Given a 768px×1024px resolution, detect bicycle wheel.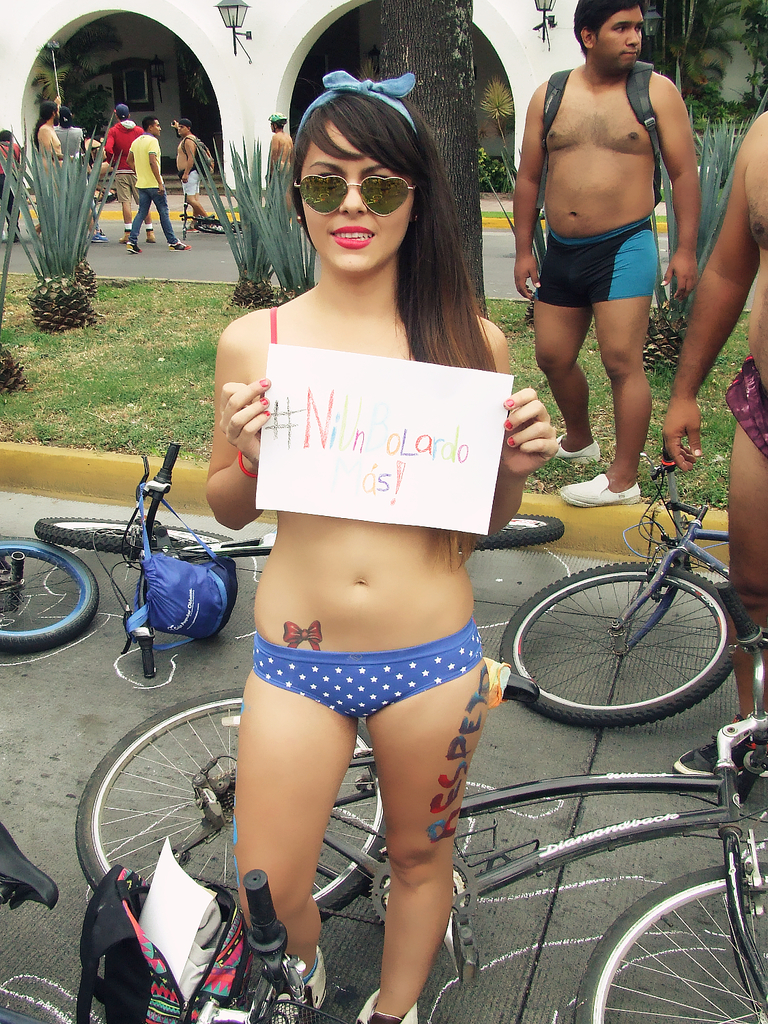
region(499, 550, 742, 729).
